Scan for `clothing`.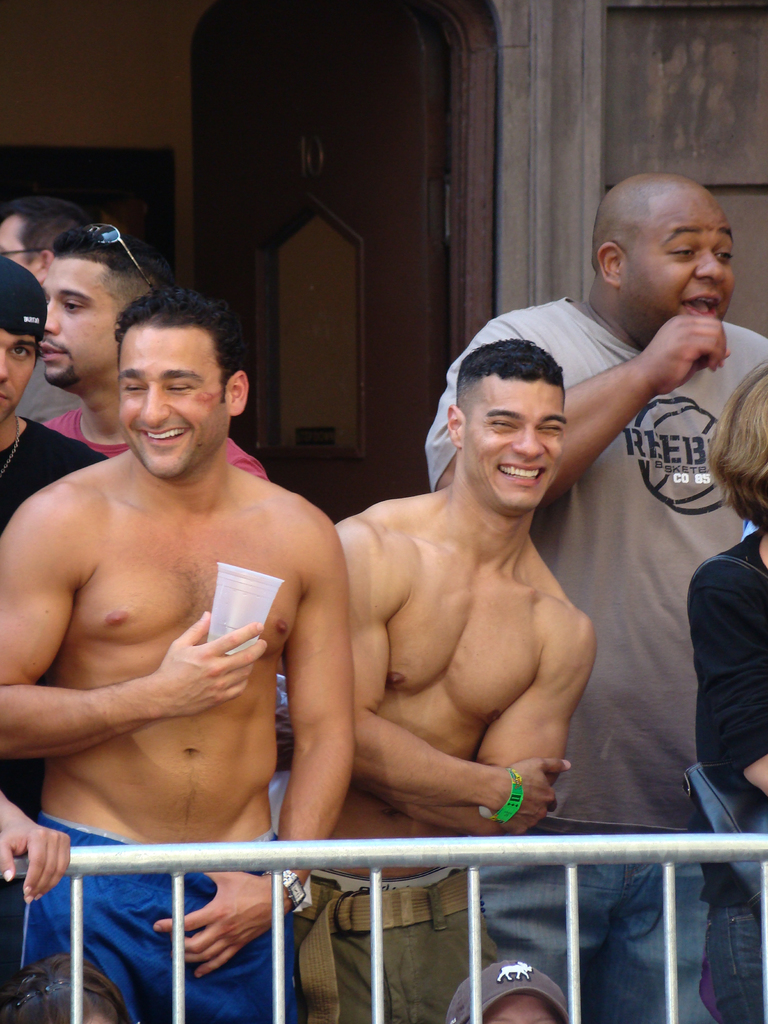
Scan result: (30, 414, 268, 476).
